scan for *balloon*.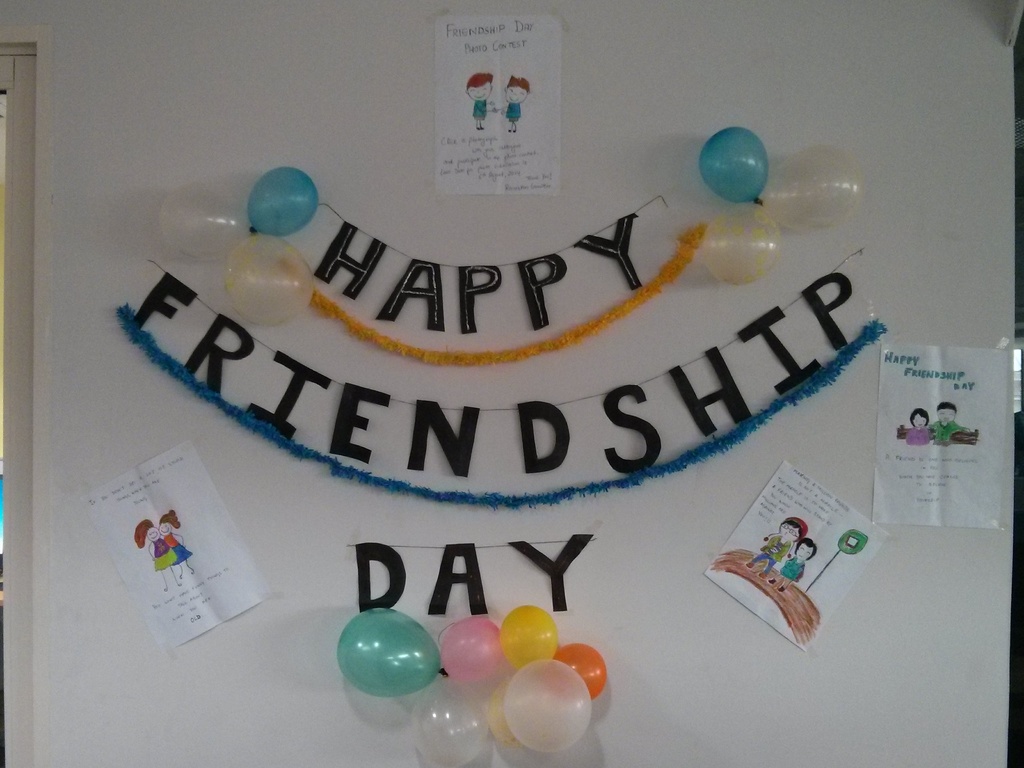
Scan result: Rect(433, 614, 500, 683).
